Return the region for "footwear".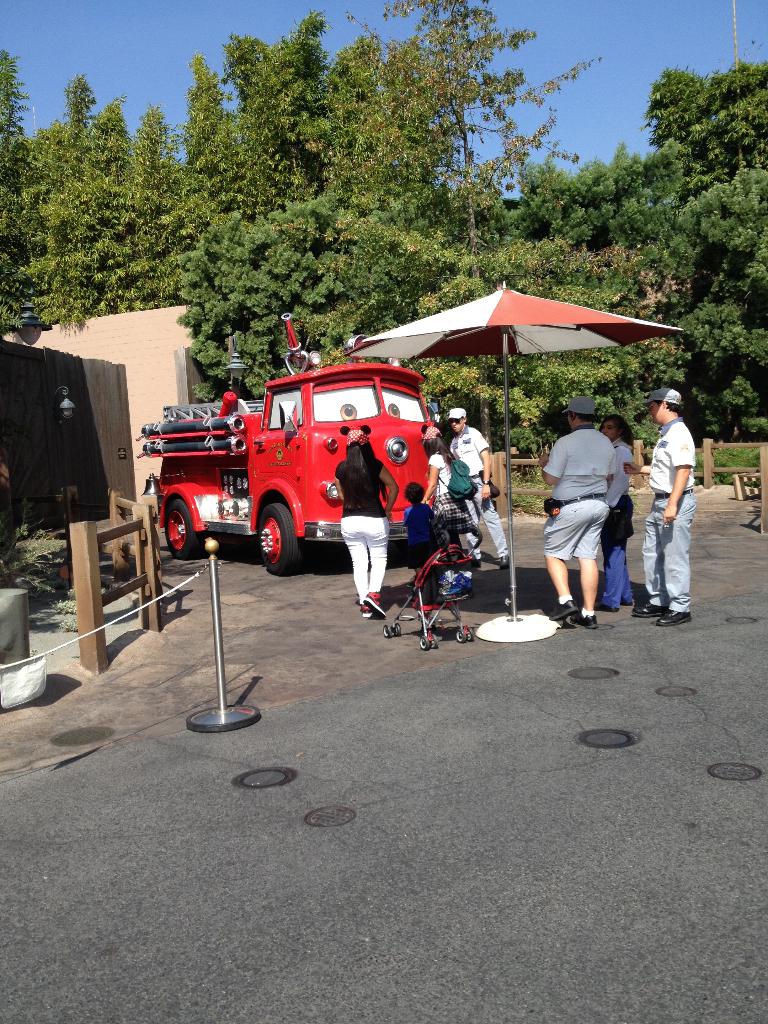
detection(581, 610, 595, 629).
